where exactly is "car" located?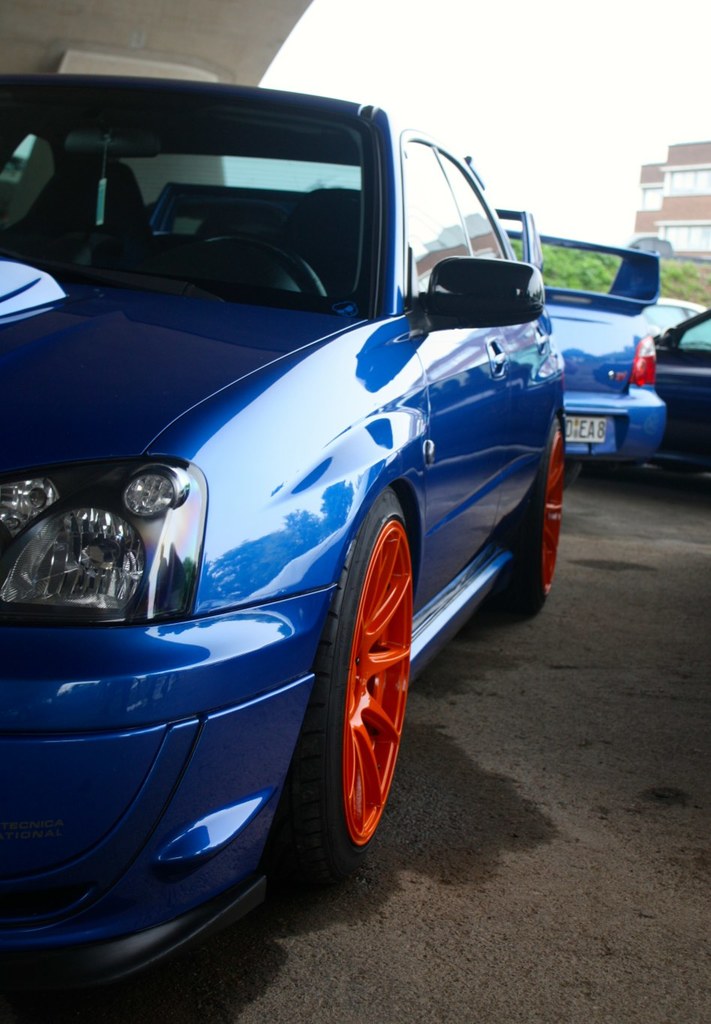
Its bounding box is 143,182,658,487.
